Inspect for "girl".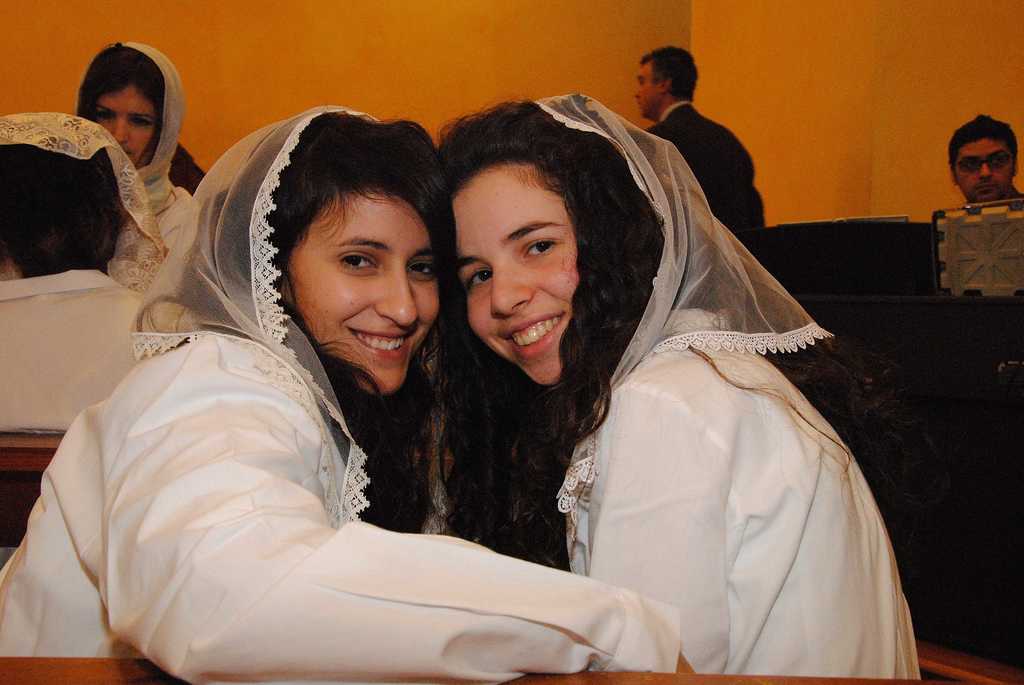
Inspection: (x1=427, y1=91, x2=924, y2=684).
